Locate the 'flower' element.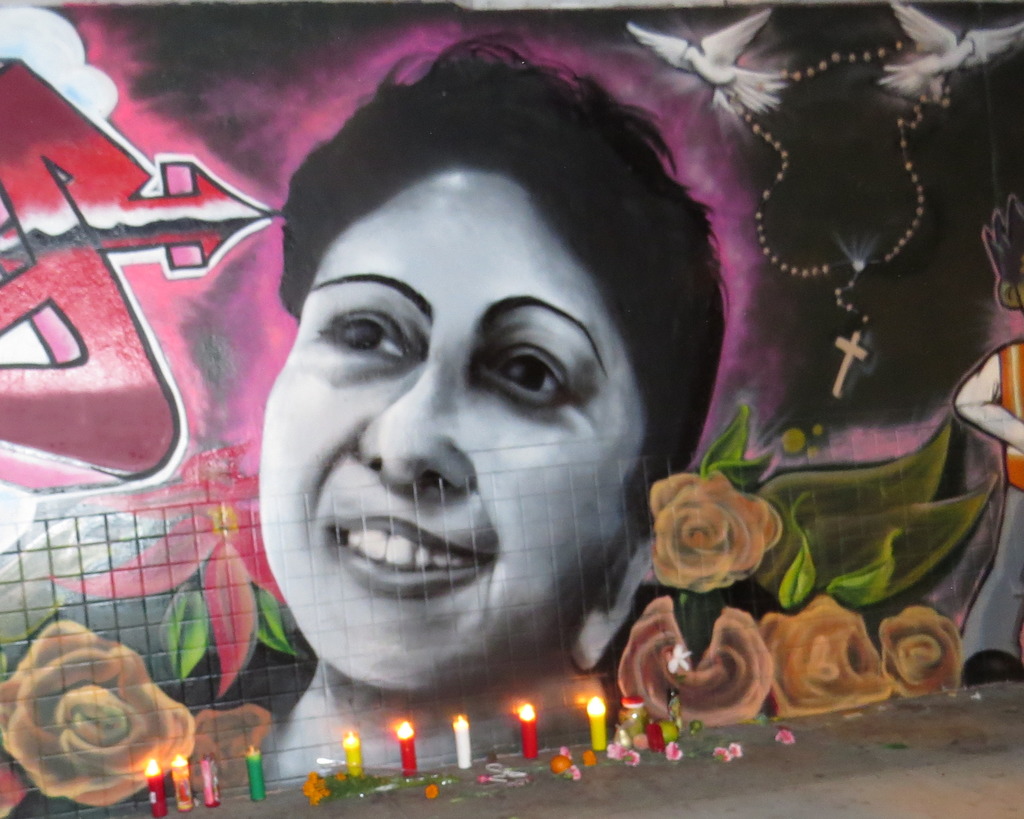
Element bbox: 711,744,728,765.
